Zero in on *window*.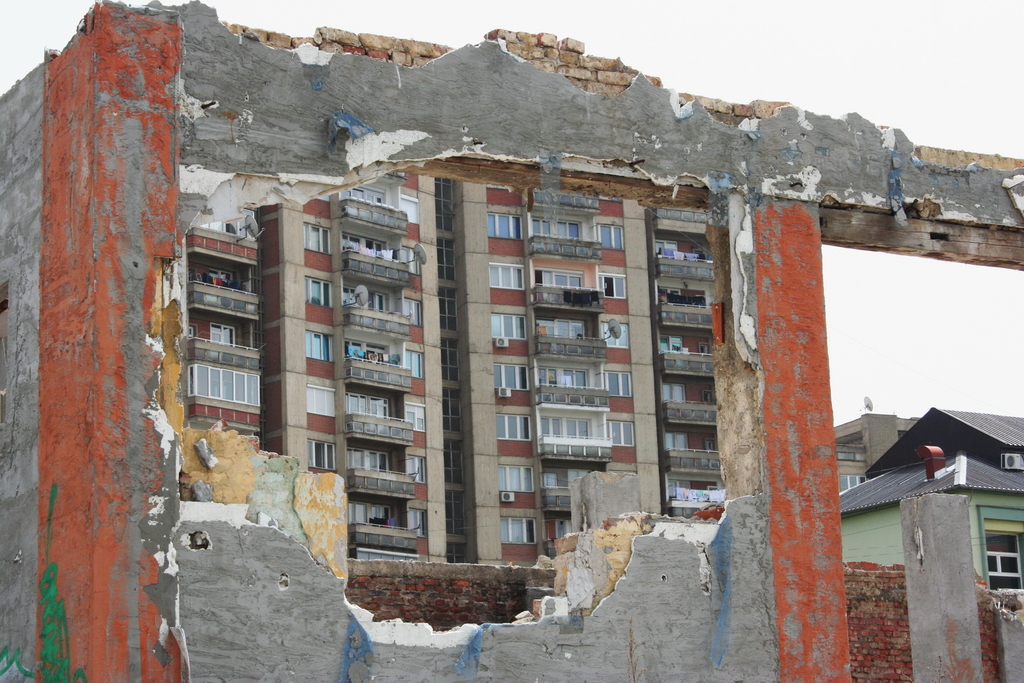
Zeroed in: locate(492, 266, 528, 291).
